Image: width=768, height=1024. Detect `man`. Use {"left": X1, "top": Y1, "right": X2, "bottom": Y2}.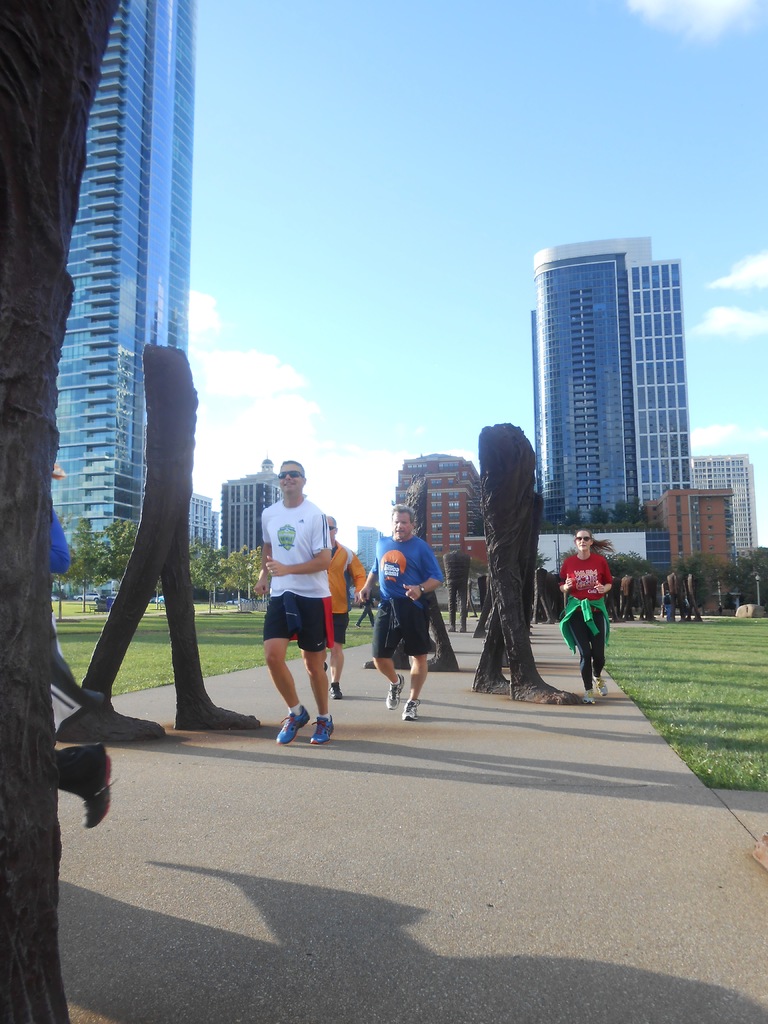
{"left": 241, "top": 448, "right": 355, "bottom": 758}.
